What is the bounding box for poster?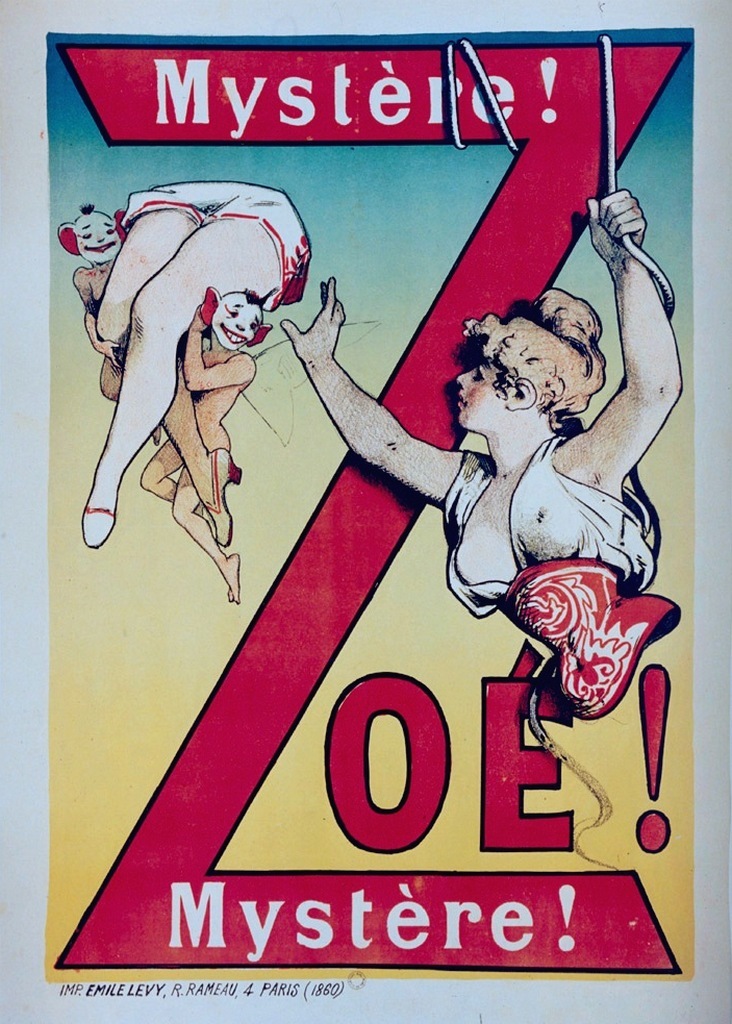
select_region(0, 0, 731, 1023).
